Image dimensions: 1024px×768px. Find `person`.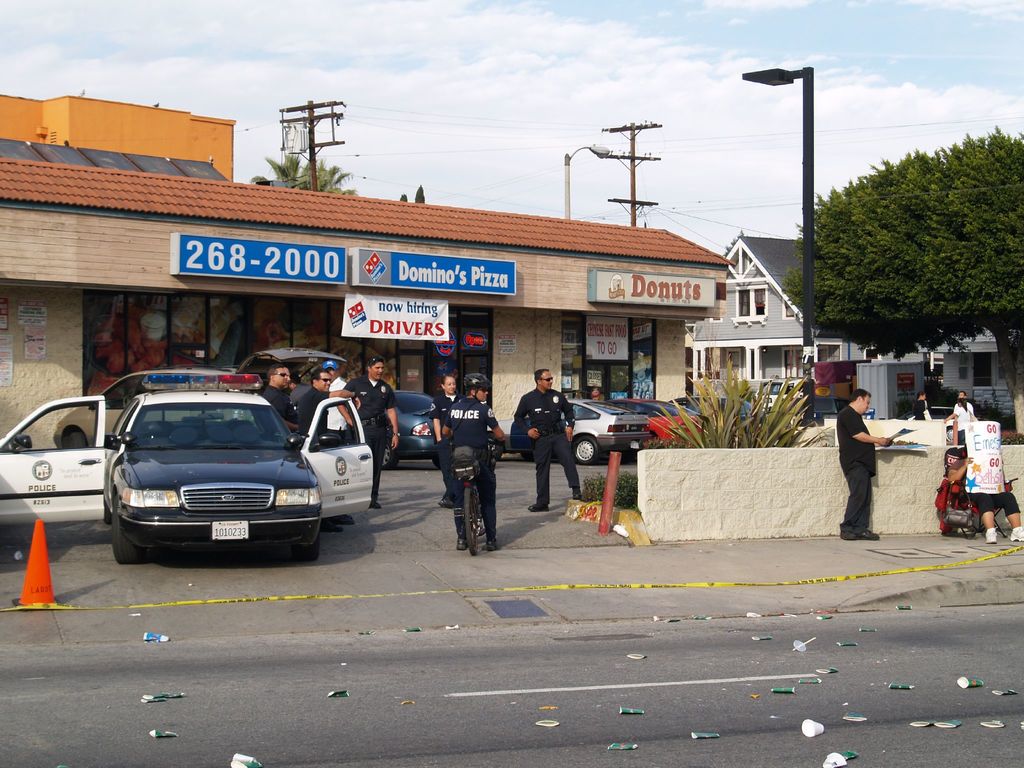
[433, 371, 460, 495].
